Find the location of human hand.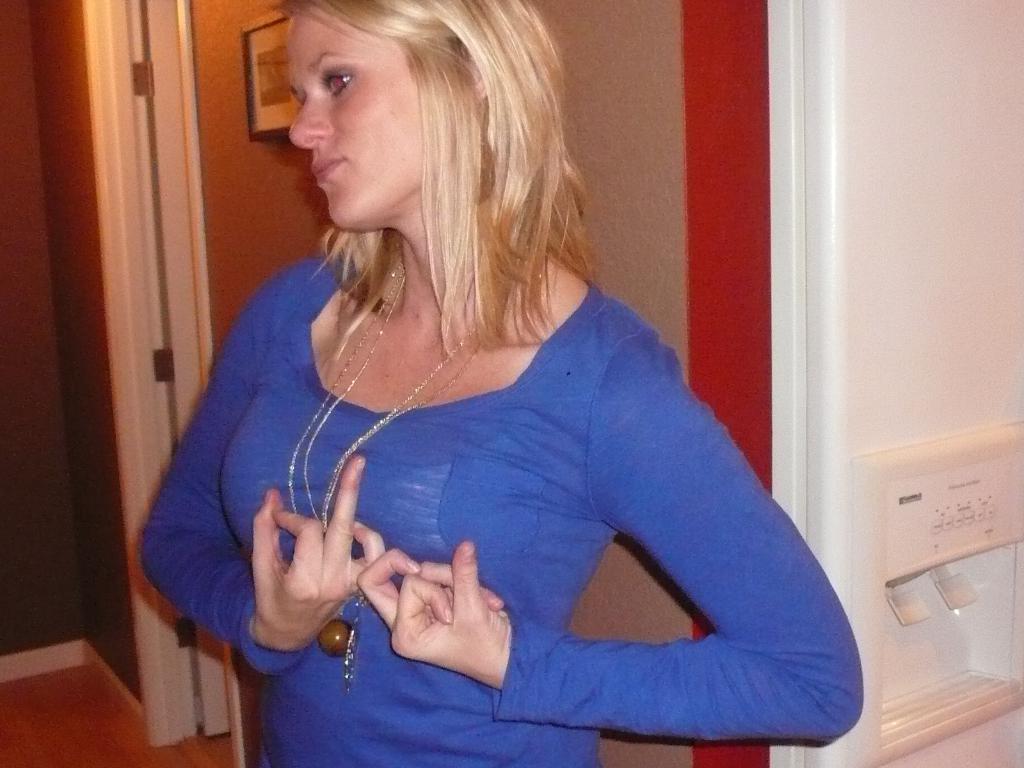
Location: {"x1": 250, "y1": 457, "x2": 388, "y2": 648}.
